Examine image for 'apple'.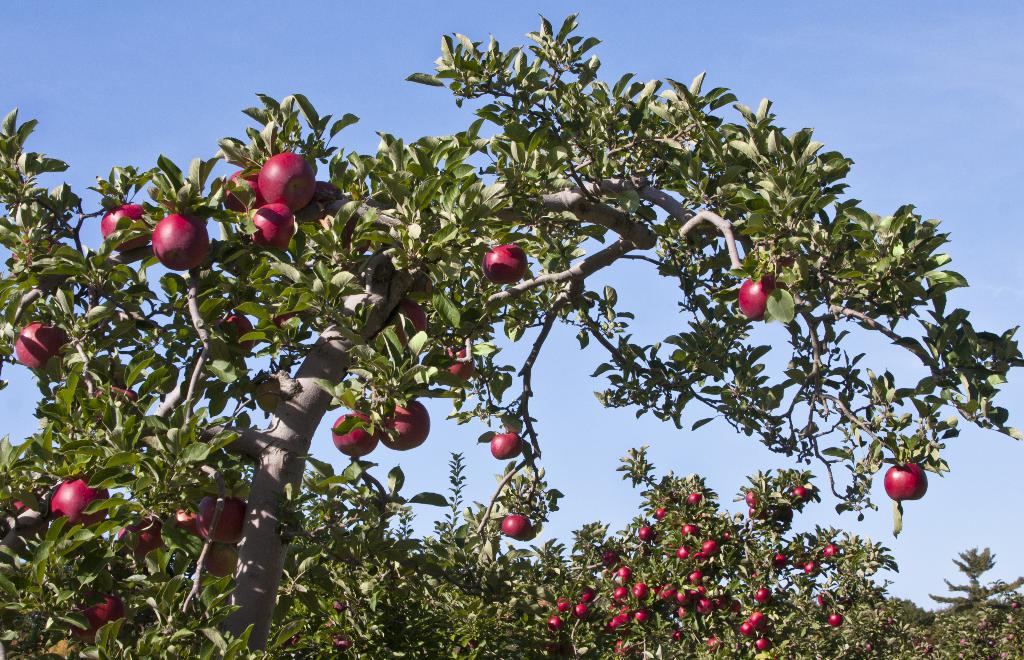
Examination result: crop(10, 323, 74, 369).
